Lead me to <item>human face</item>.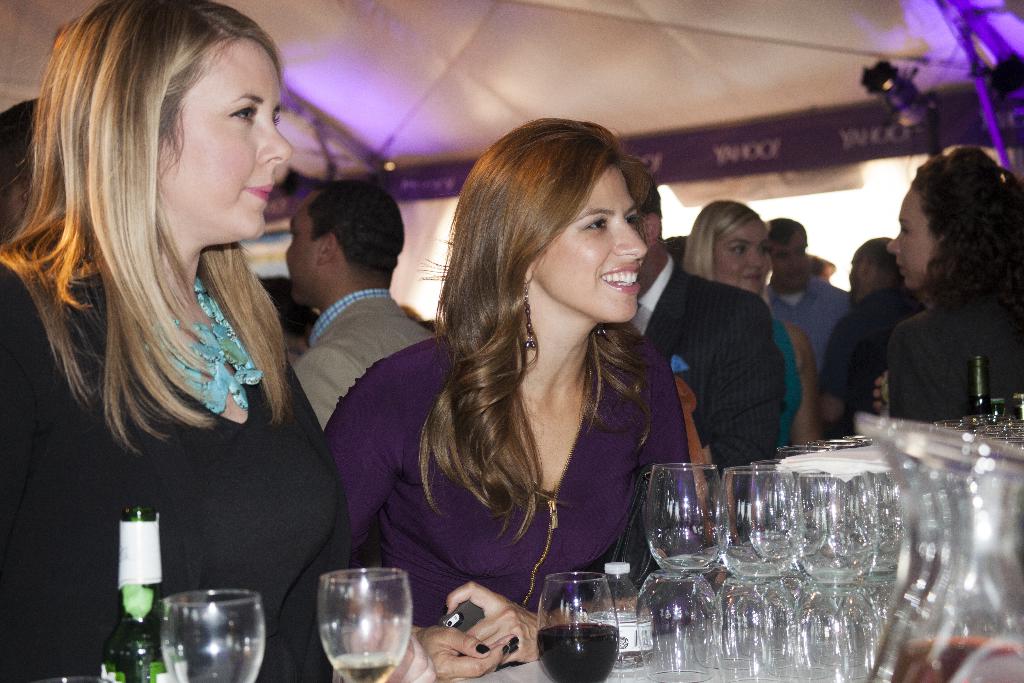
Lead to left=164, top=38, right=292, bottom=239.
